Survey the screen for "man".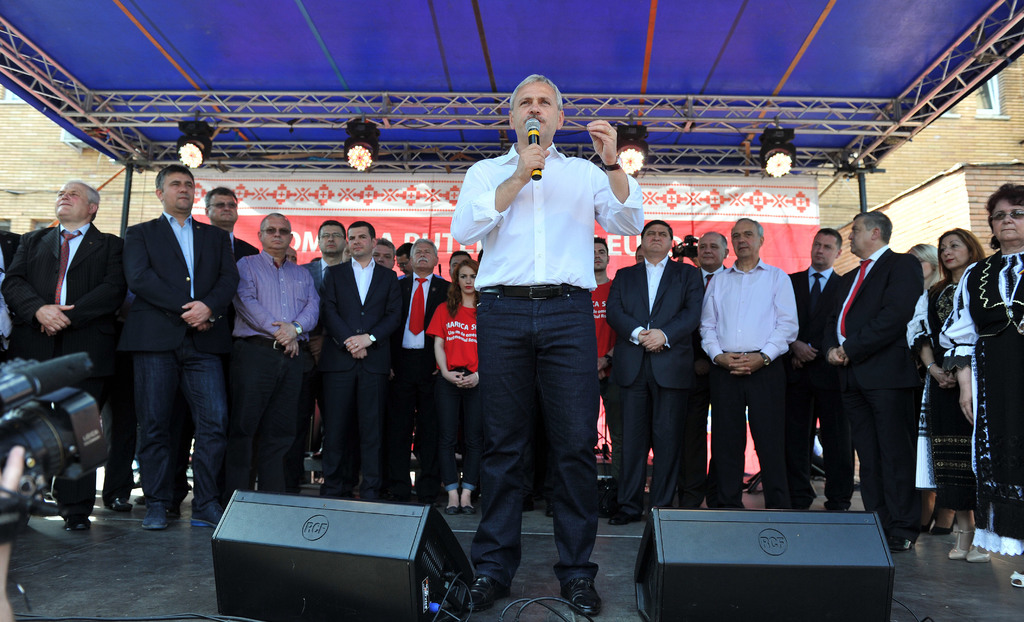
Survey found: bbox(628, 239, 640, 269).
